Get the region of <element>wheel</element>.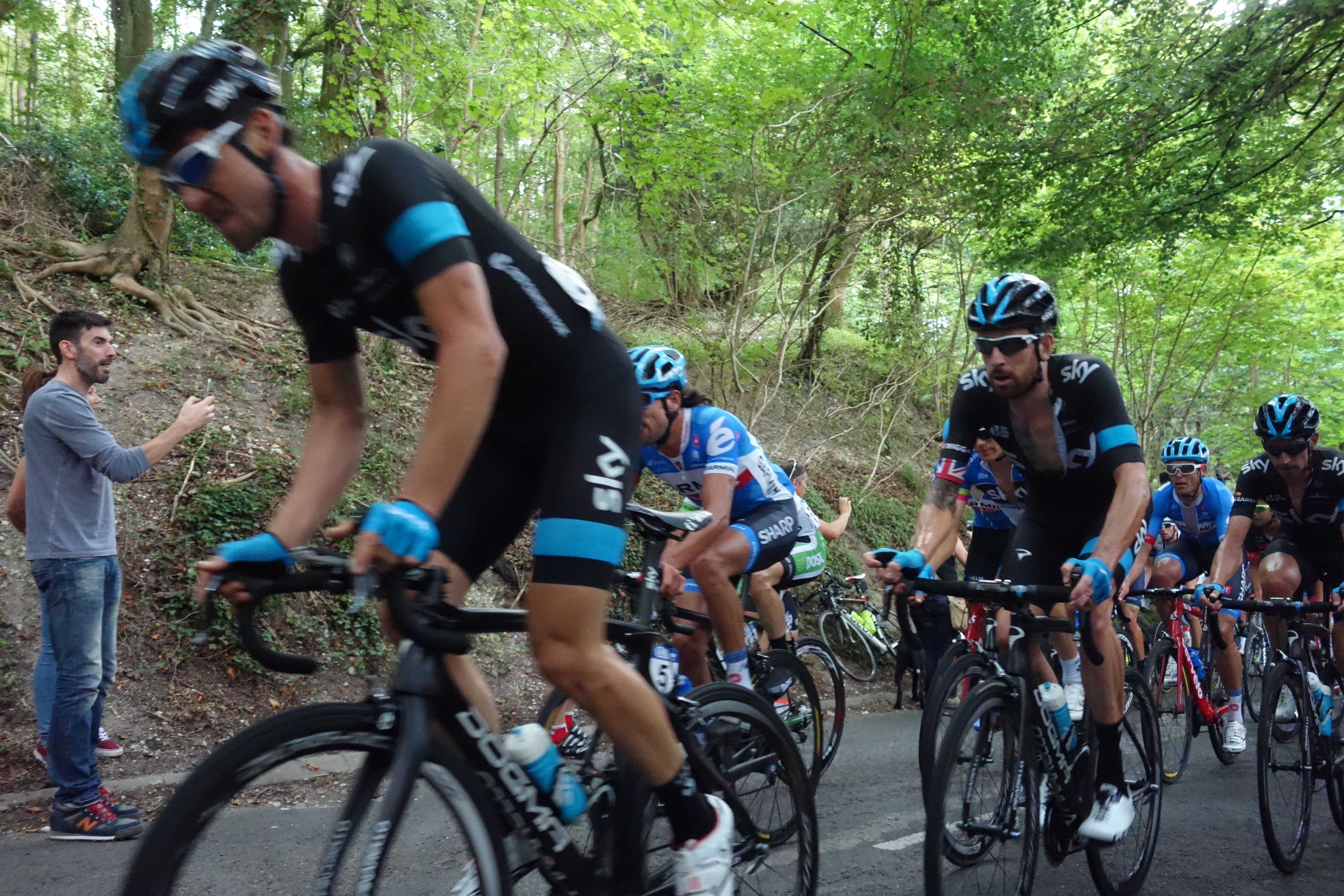
left=131, top=169, right=152, bottom=195.
